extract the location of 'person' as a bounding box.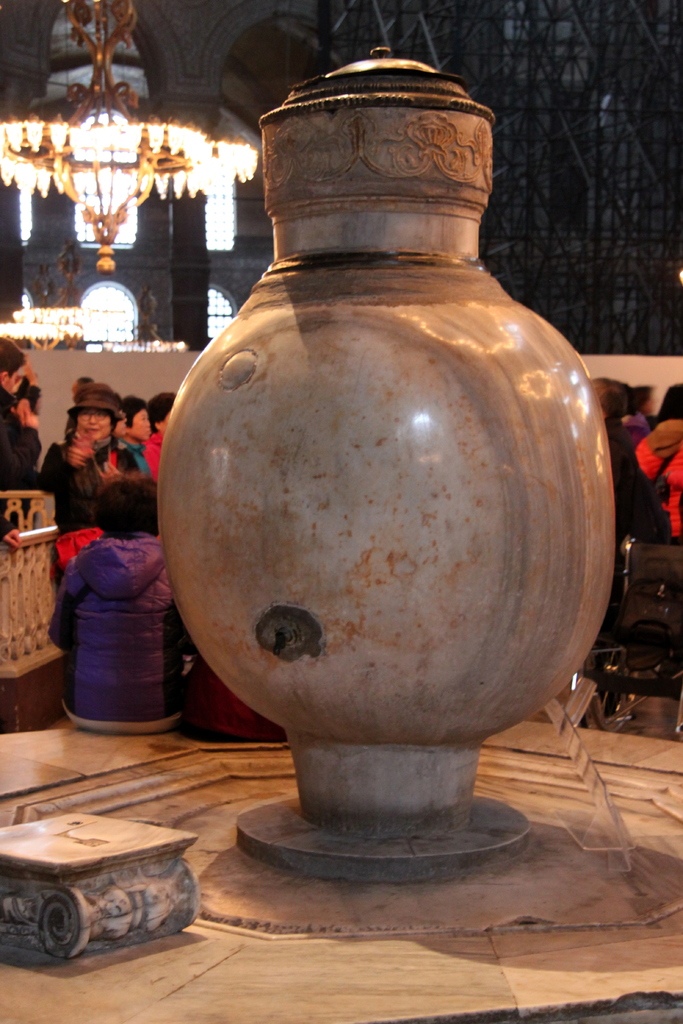
(640,397,682,534).
